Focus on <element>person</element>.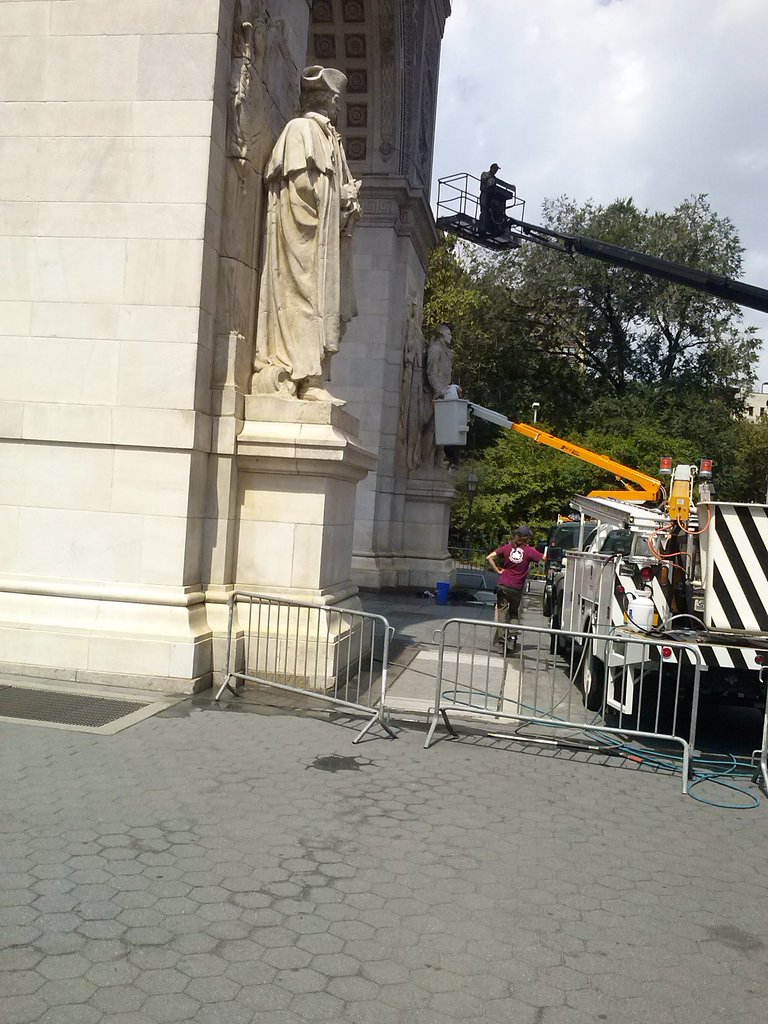
Focused at 481, 524, 550, 652.
